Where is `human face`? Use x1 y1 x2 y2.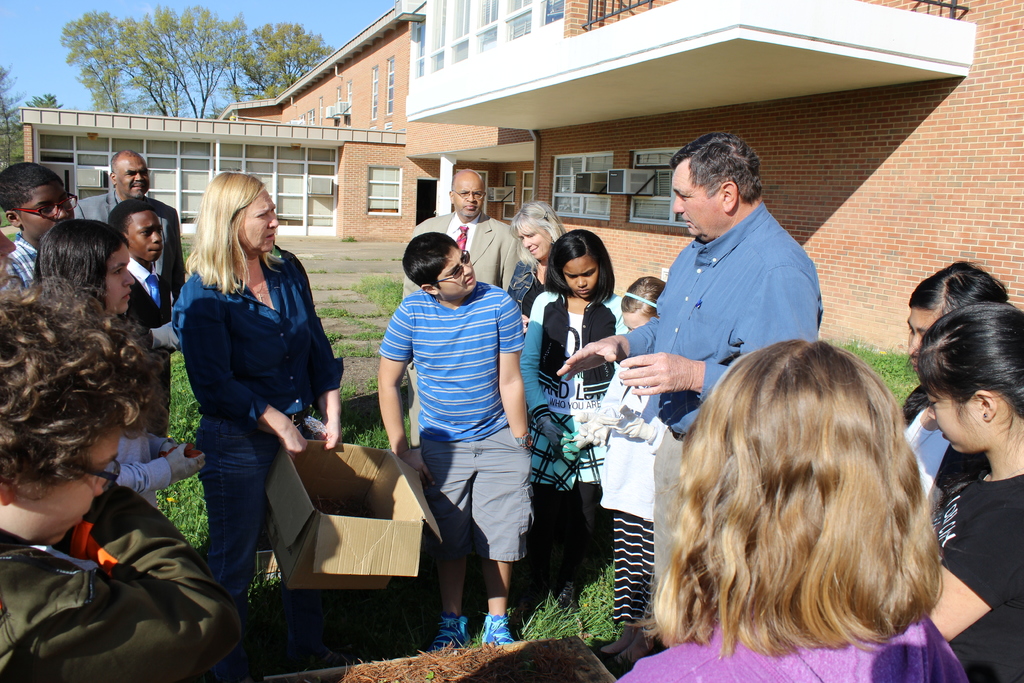
441 243 479 298.
